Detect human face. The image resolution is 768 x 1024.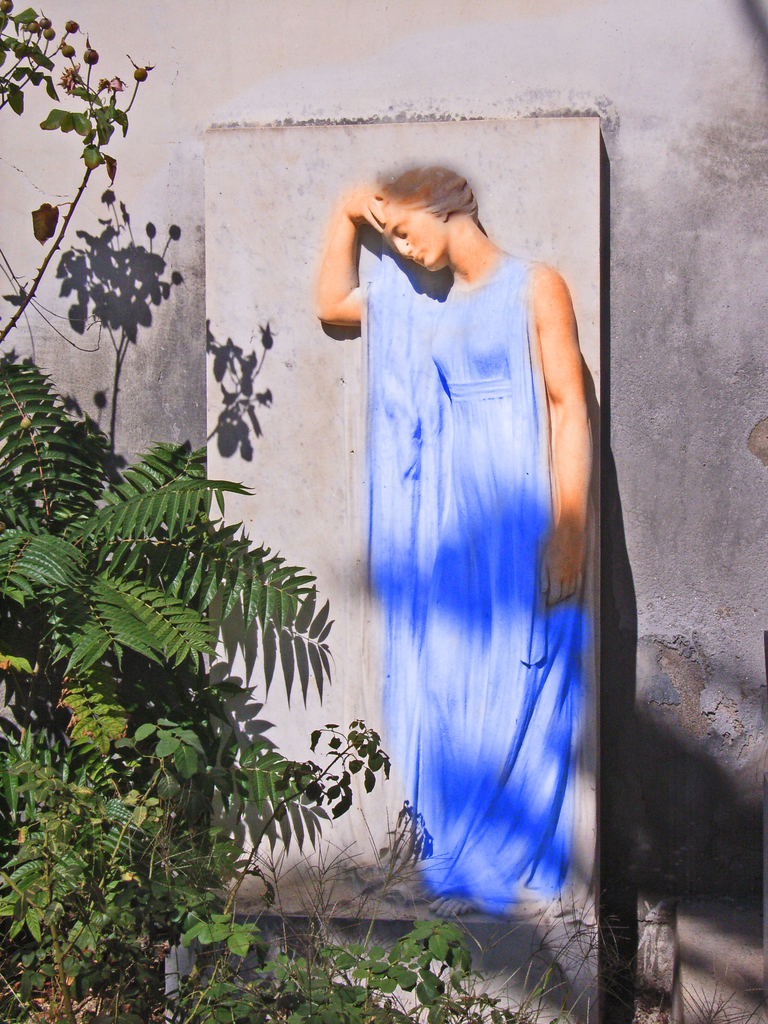
[left=379, top=200, right=451, bottom=274].
